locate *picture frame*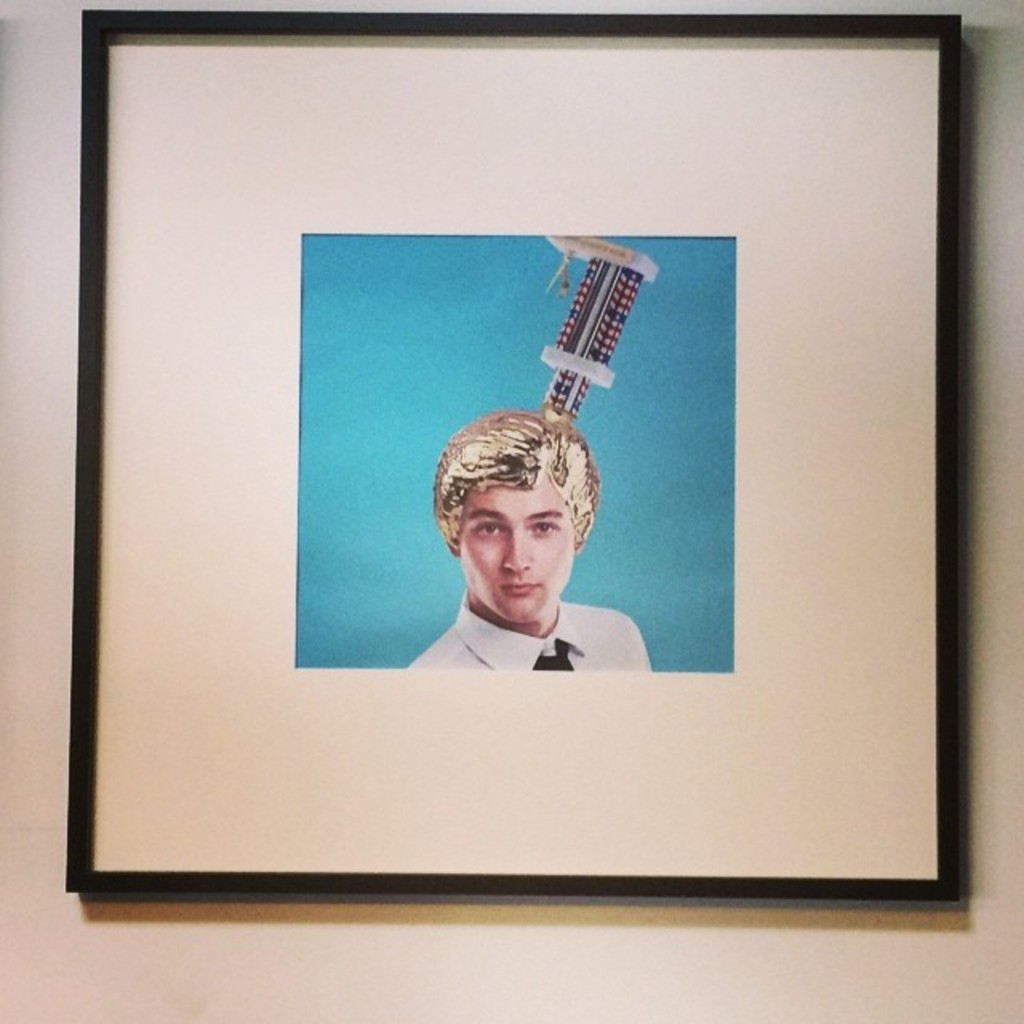
region(21, 3, 1010, 1000)
